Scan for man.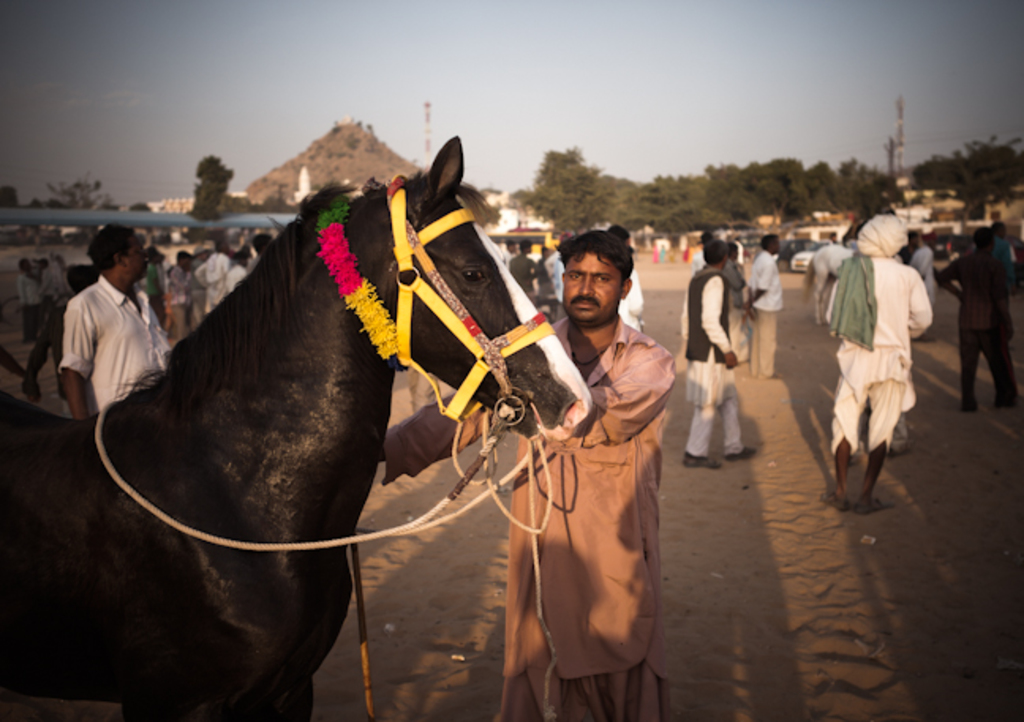
Scan result: l=683, t=246, r=710, b=270.
